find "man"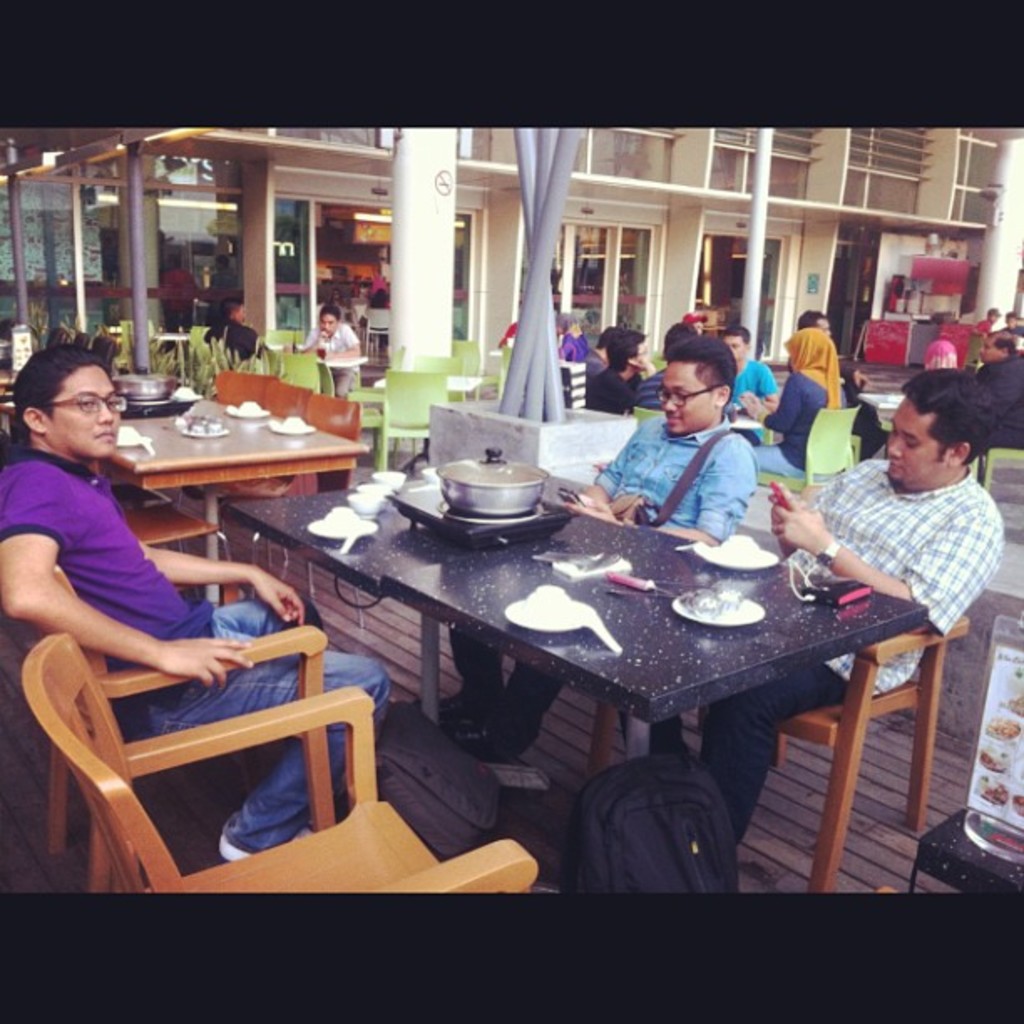
bbox=[622, 368, 1006, 850]
